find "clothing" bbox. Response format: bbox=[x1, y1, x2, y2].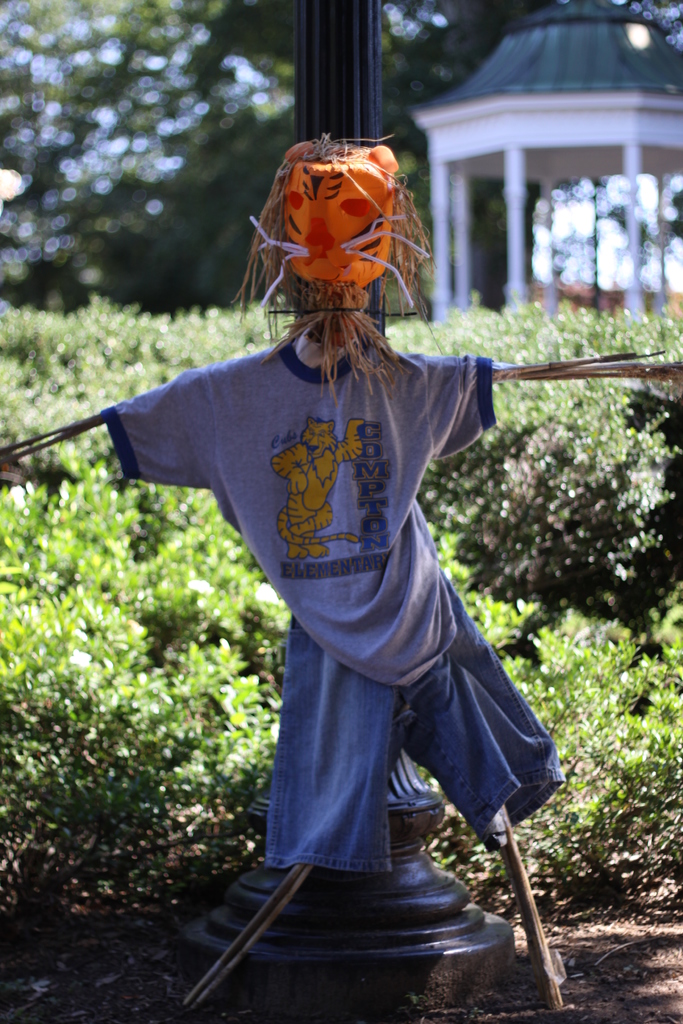
bbox=[74, 266, 545, 731].
